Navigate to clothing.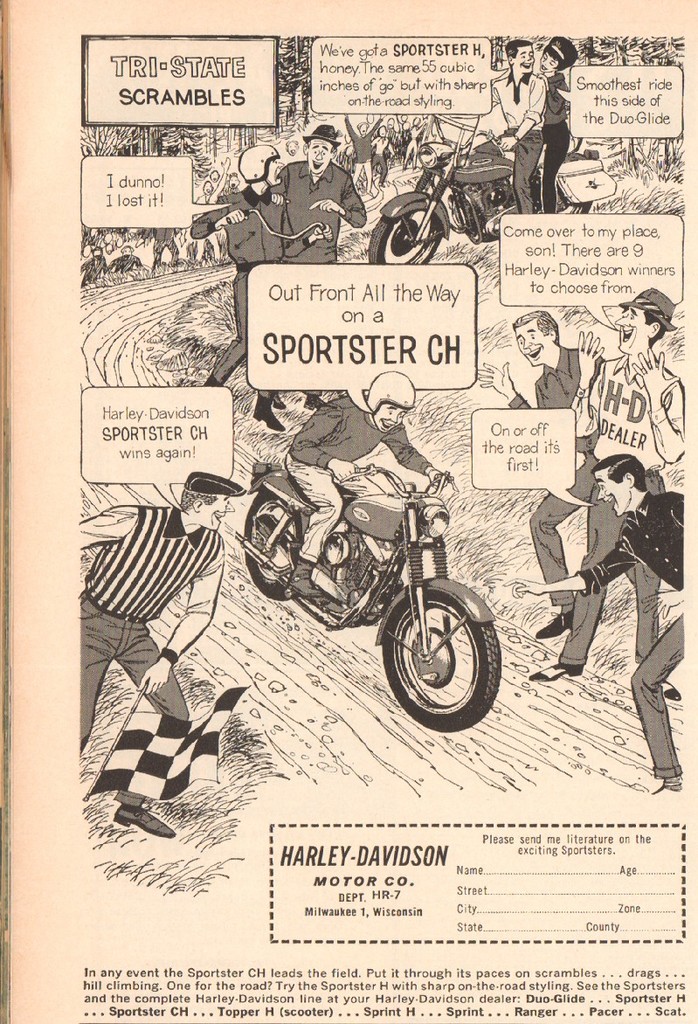
Navigation target: BBox(193, 185, 314, 394).
